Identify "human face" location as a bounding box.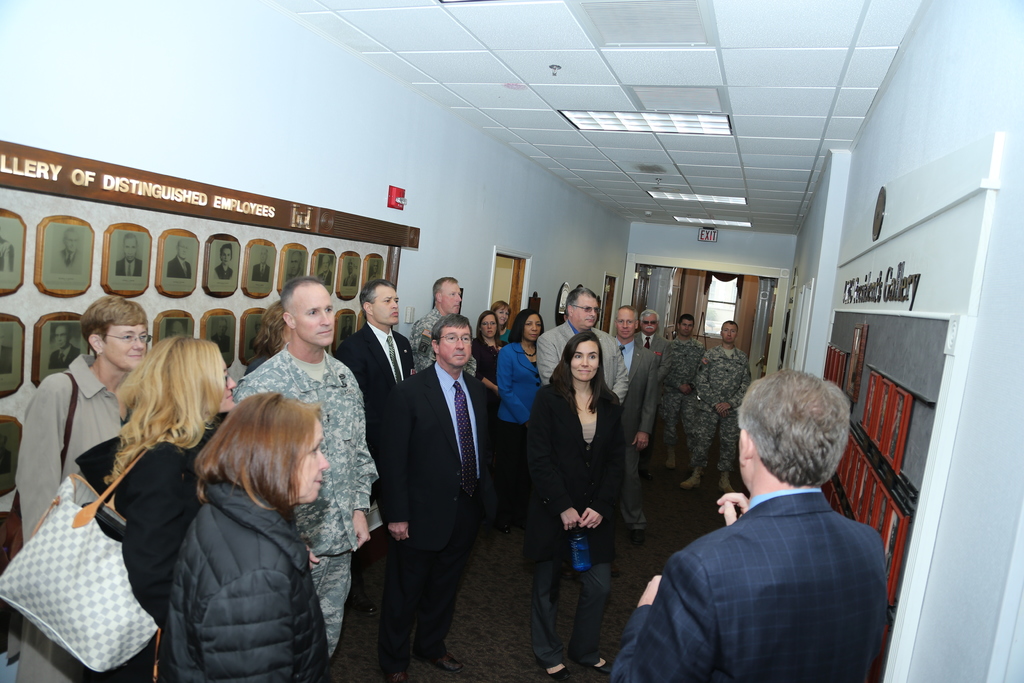
x1=572, y1=293, x2=600, y2=329.
